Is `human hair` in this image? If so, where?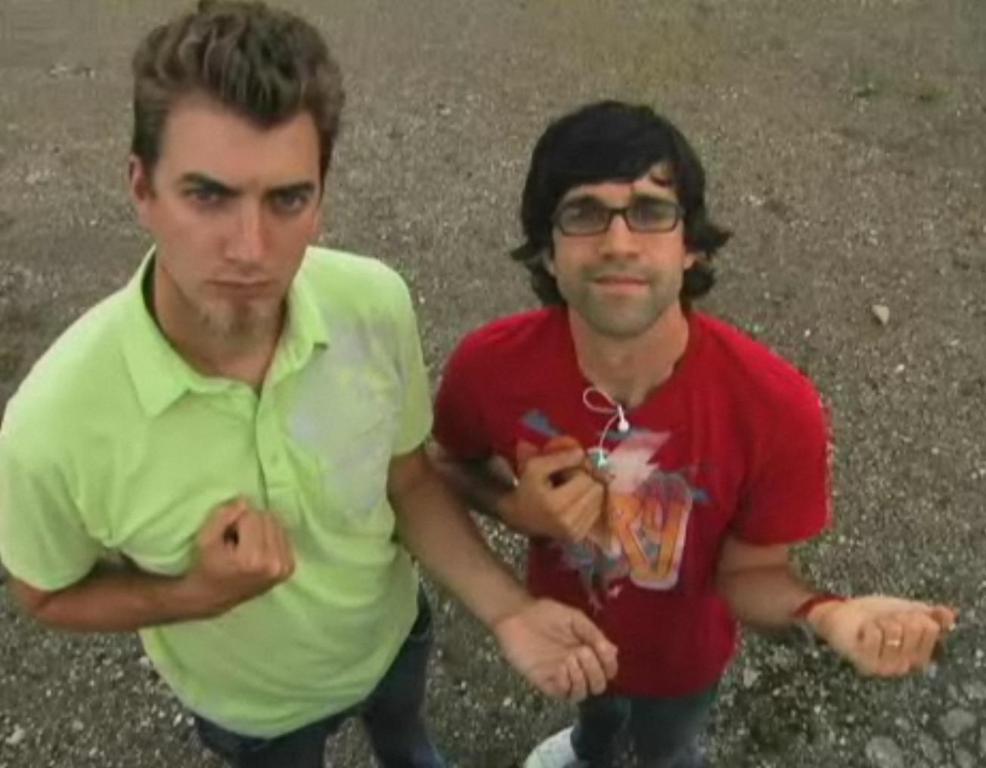
Yes, at select_region(508, 100, 735, 309).
